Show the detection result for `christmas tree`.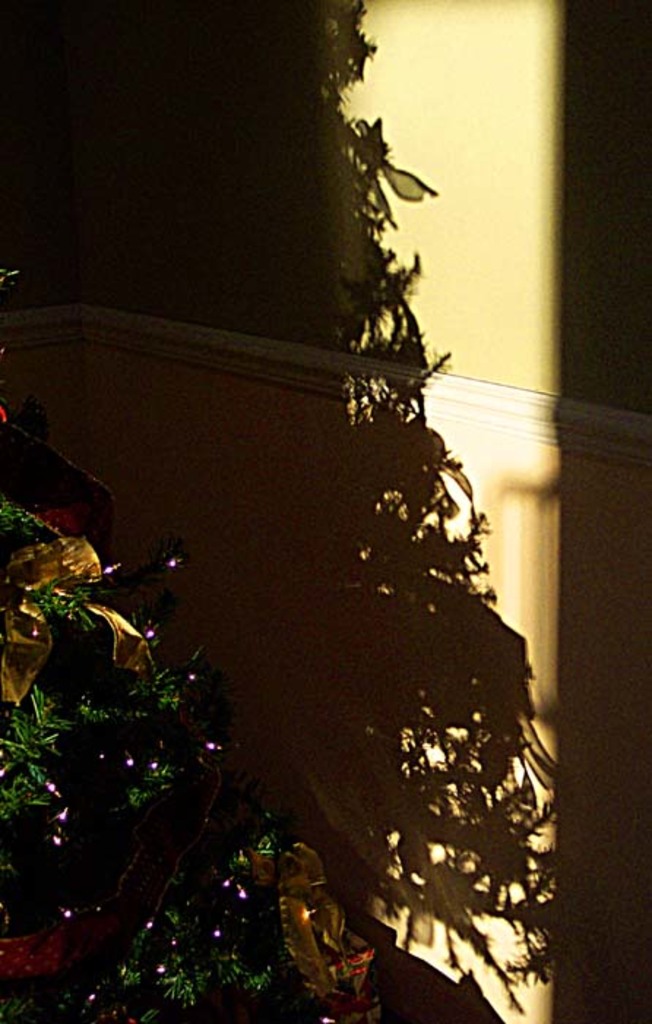
(1, 0, 576, 1023).
